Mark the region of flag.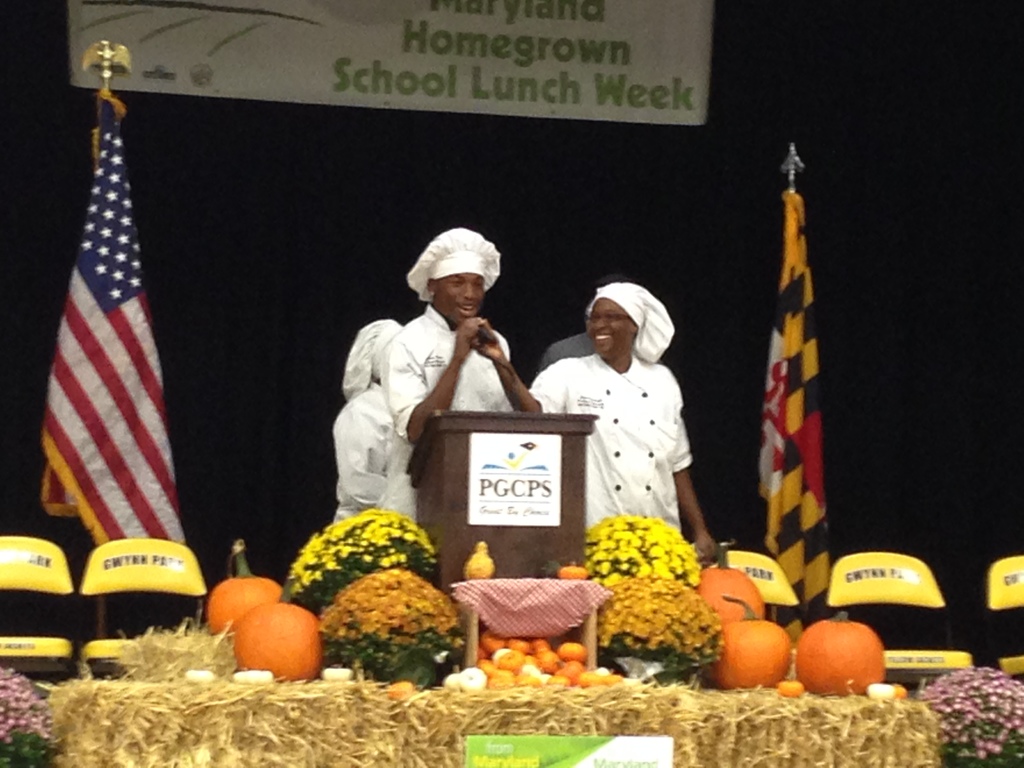
Region: (x1=40, y1=88, x2=185, y2=550).
